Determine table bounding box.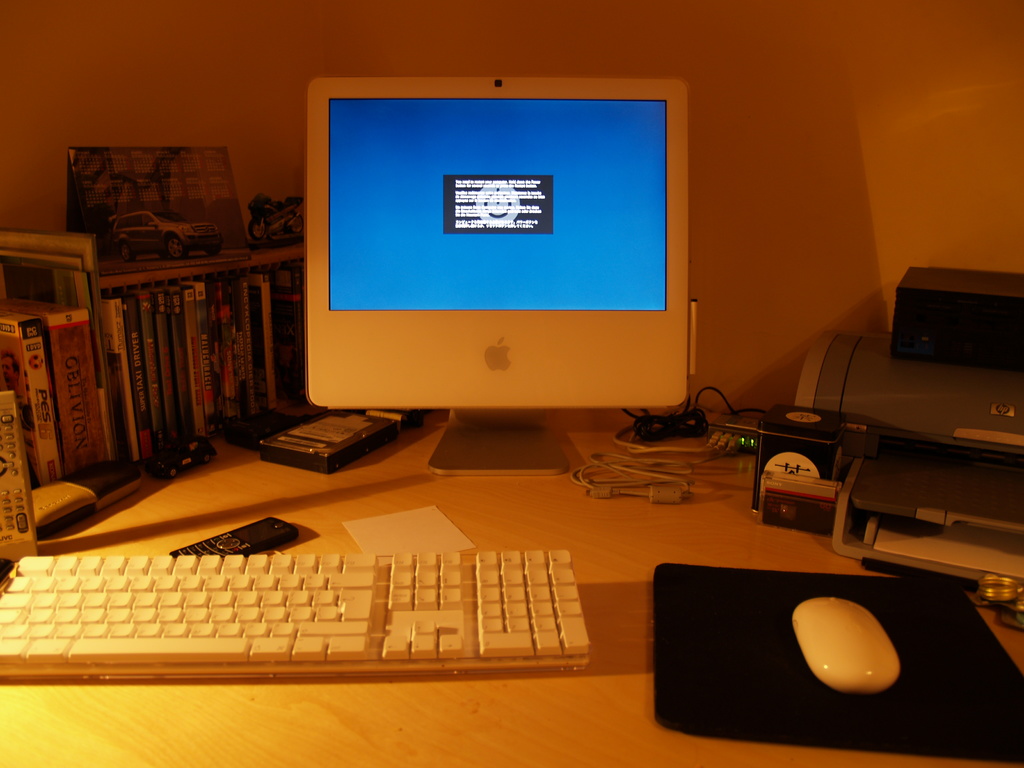
Determined: Rect(15, 378, 948, 750).
